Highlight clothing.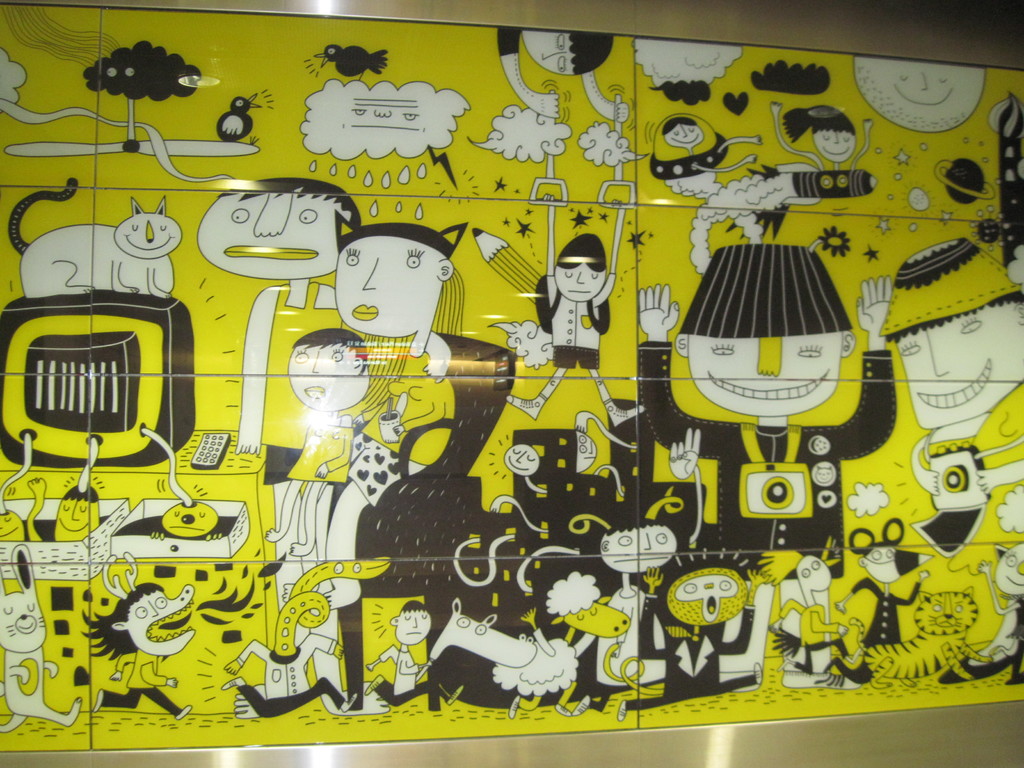
Highlighted region: x1=235, y1=637, x2=345, y2=721.
